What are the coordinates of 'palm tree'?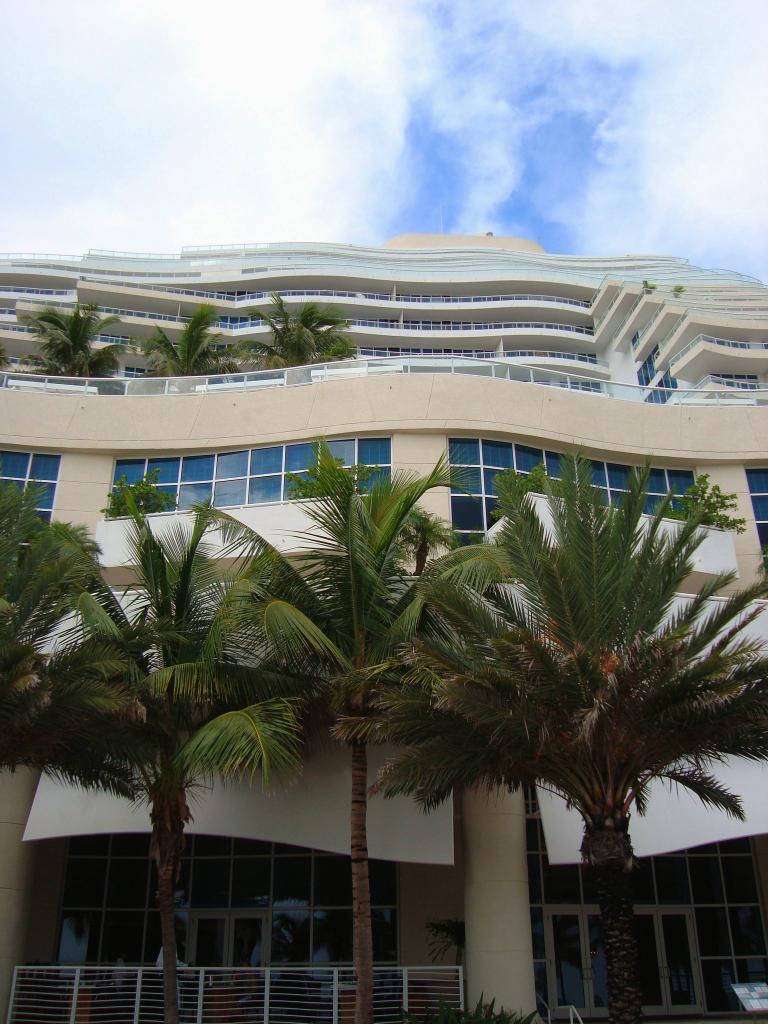
[38,514,262,1004].
